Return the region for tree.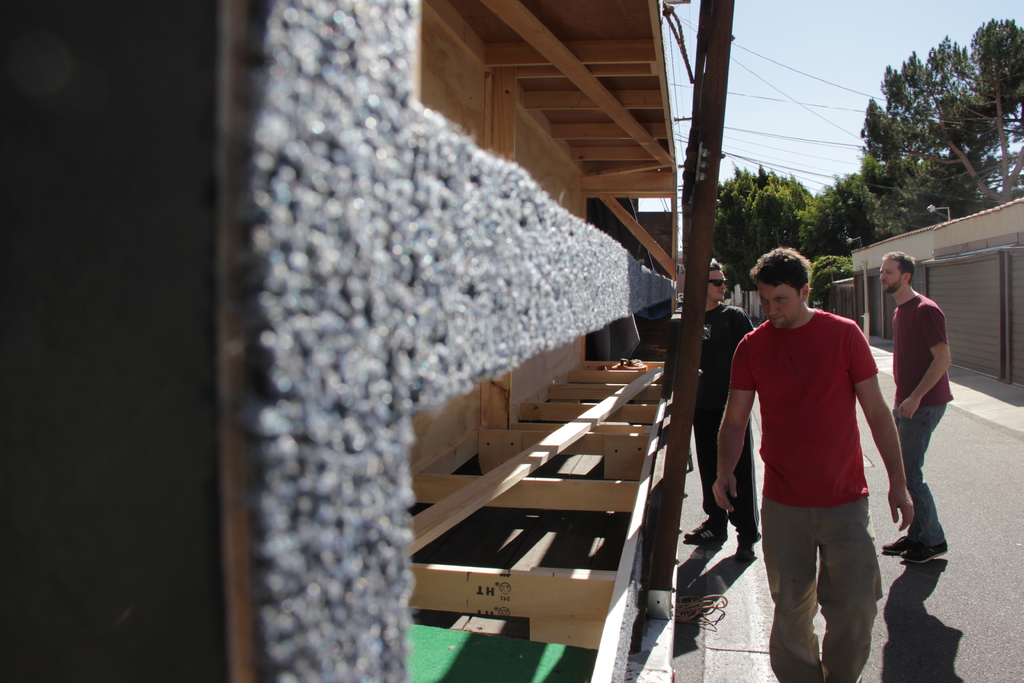
[left=829, top=172, right=879, bottom=258].
